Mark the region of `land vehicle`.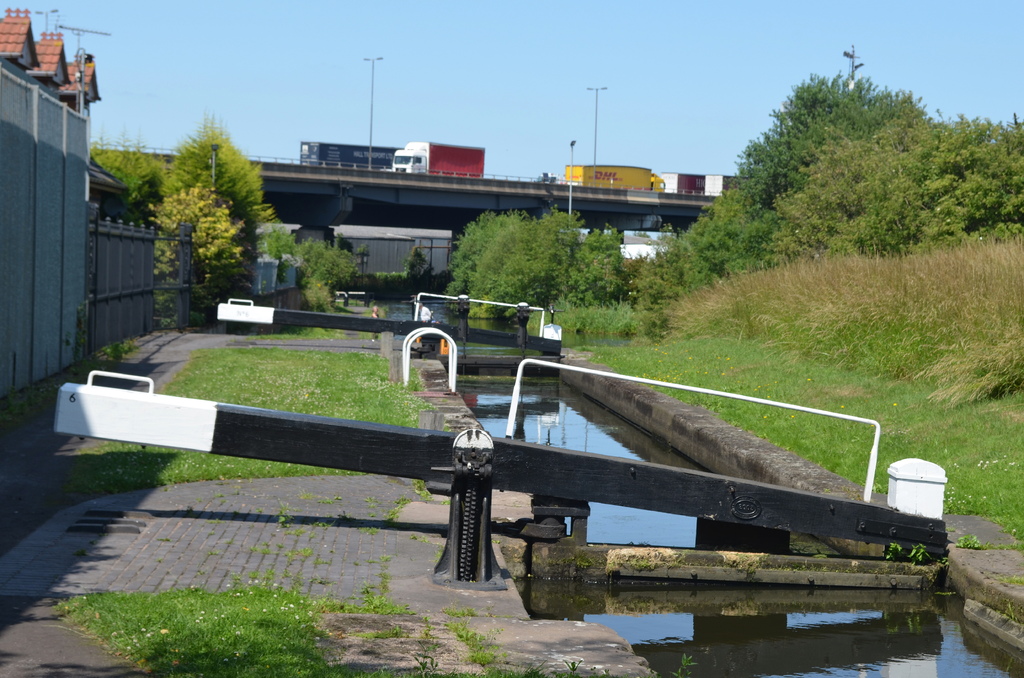
Region: bbox=[296, 139, 399, 172].
